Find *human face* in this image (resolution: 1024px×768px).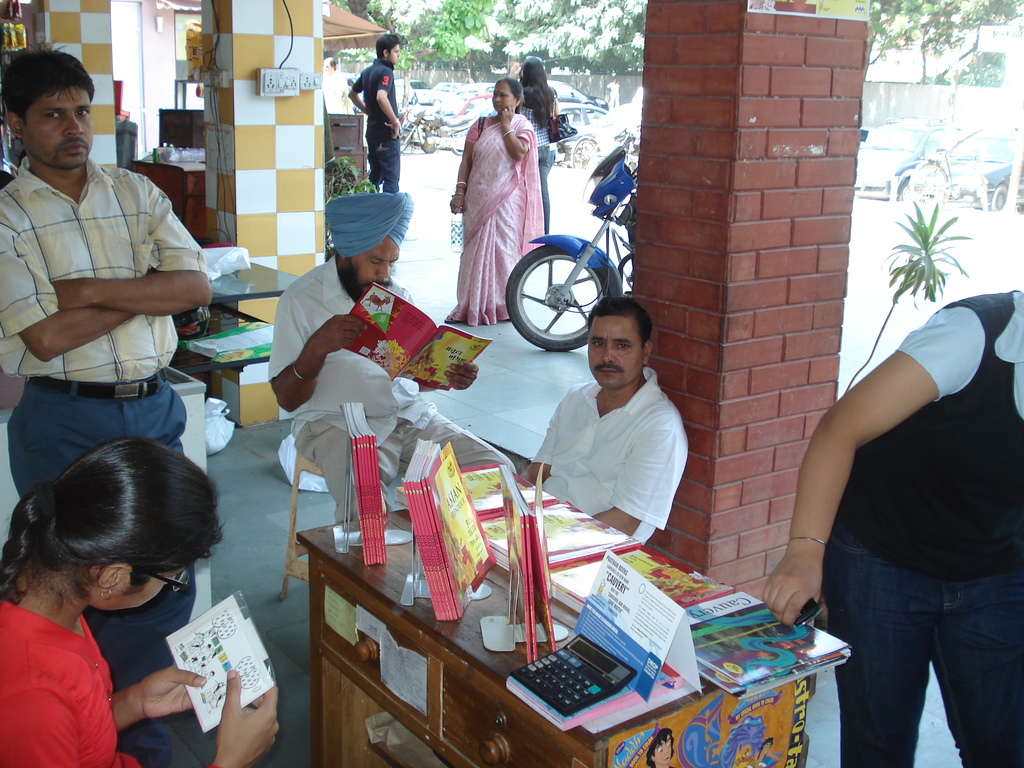
<box>95,570,186,611</box>.
